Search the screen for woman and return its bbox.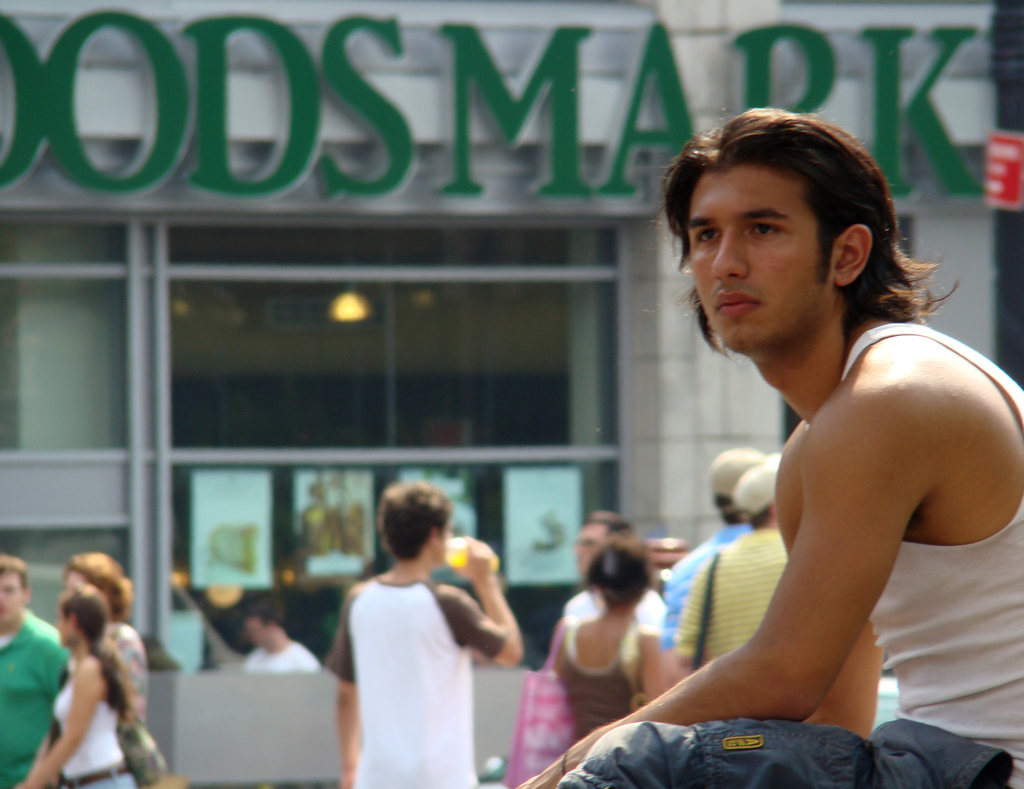
Found: select_region(545, 545, 673, 739).
